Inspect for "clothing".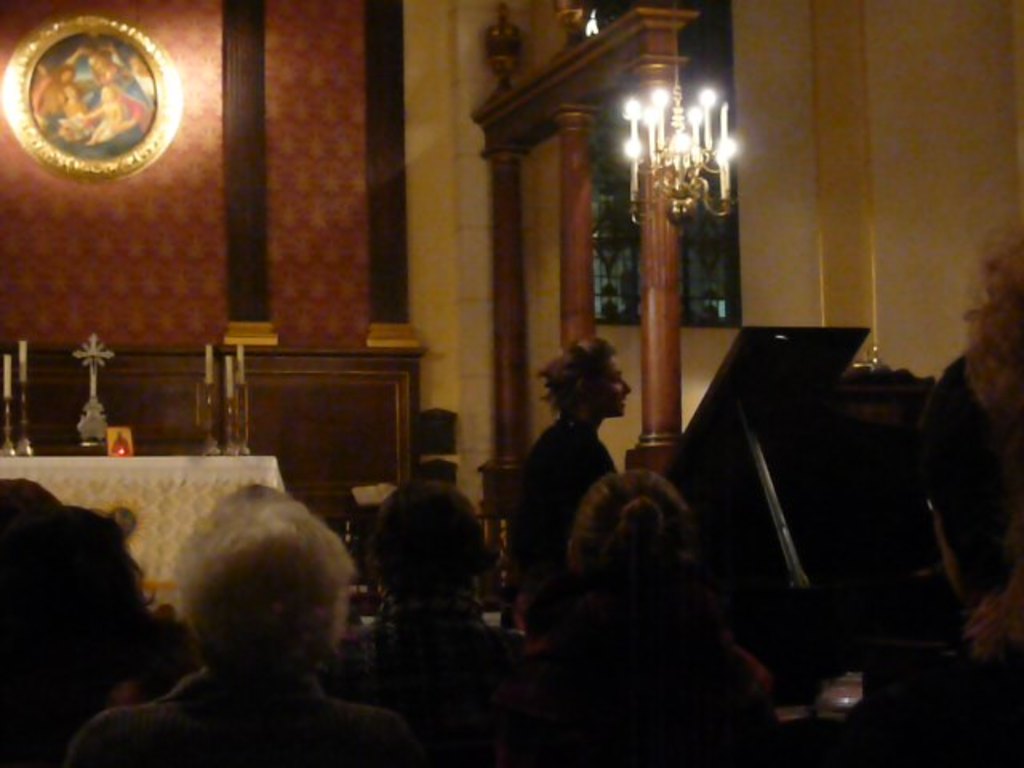
Inspection: l=528, t=558, r=781, b=766.
